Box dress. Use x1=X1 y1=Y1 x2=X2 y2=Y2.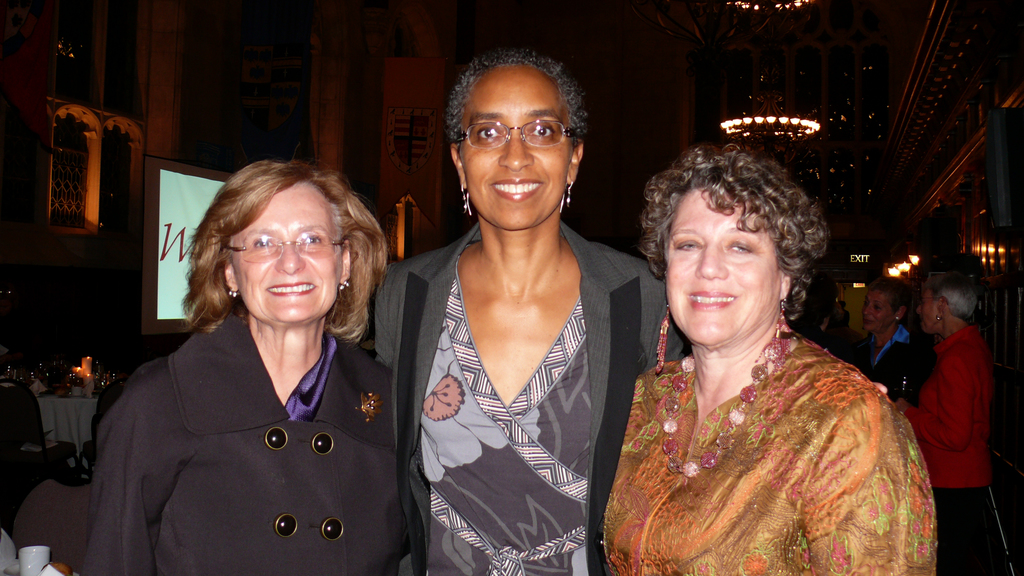
x1=899 y1=328 x2=993 y2=575.
